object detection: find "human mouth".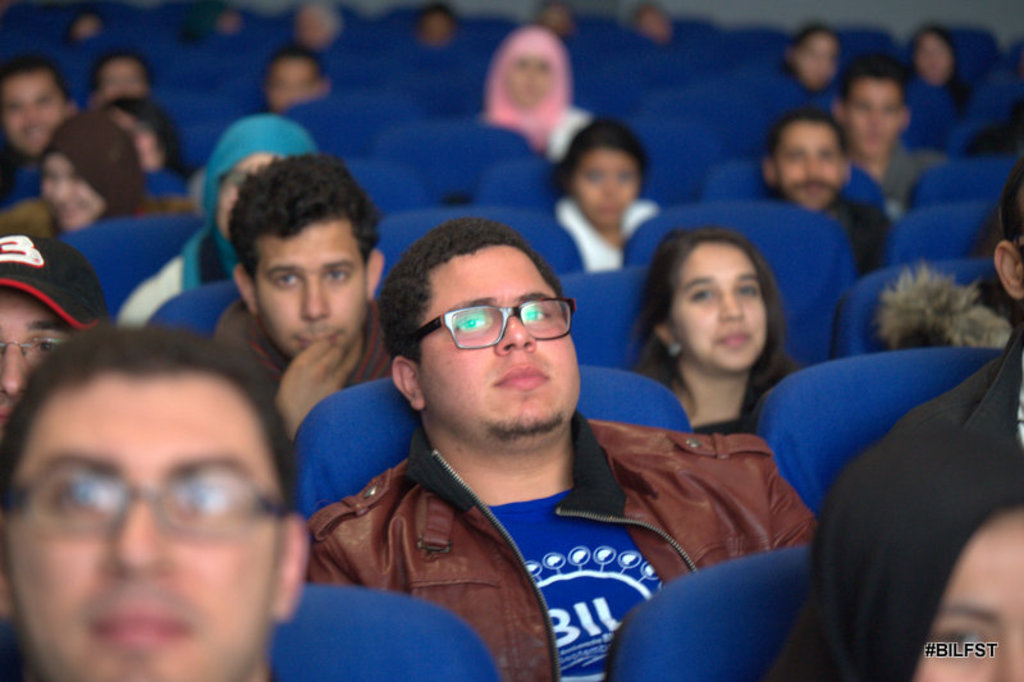
<box>493,367,547,386</box>.
